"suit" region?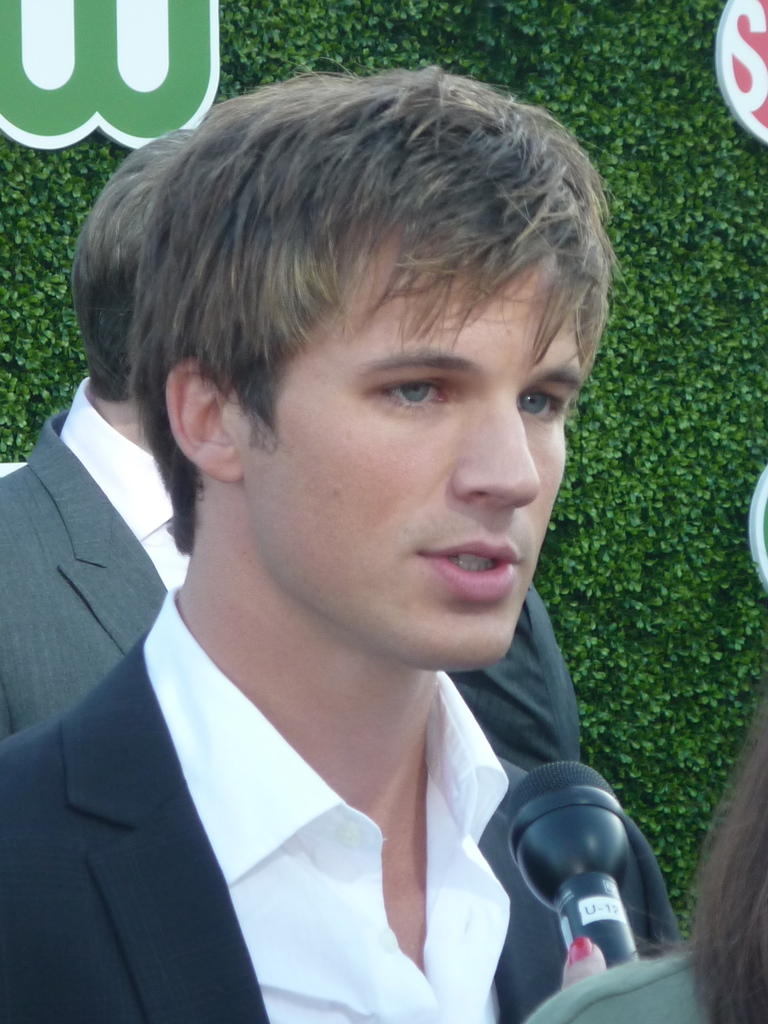
crop(0, 373, 579, 776)
